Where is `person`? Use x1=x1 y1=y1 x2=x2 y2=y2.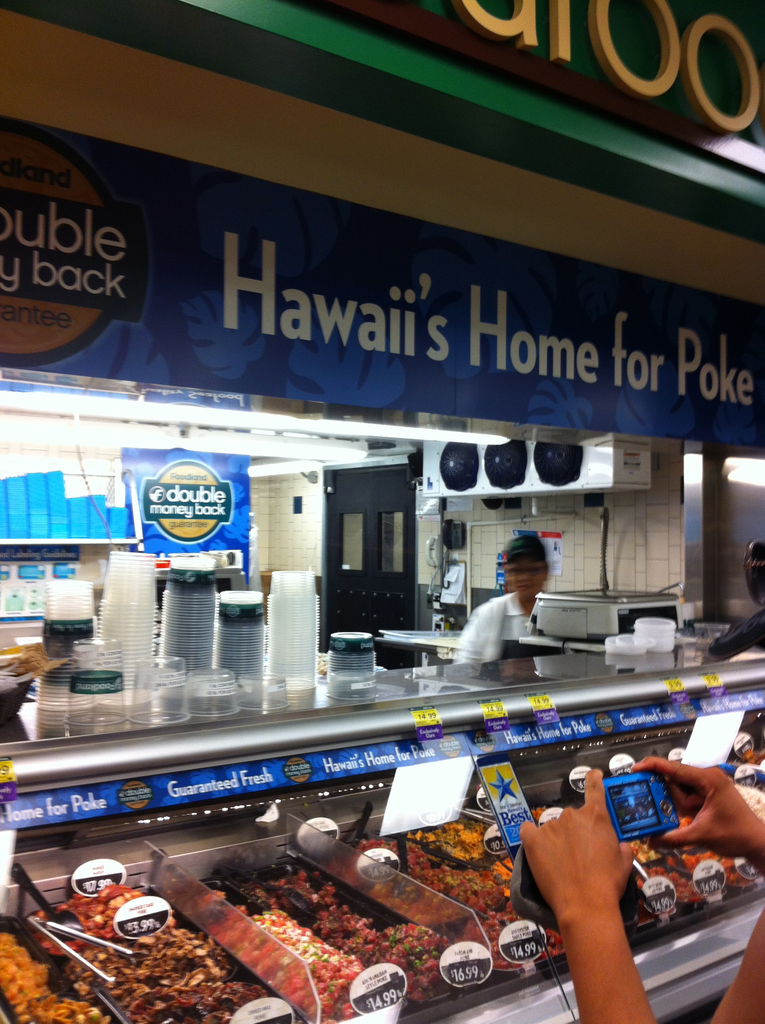
x1=517 y1=749 x2=764 y2=1023.
